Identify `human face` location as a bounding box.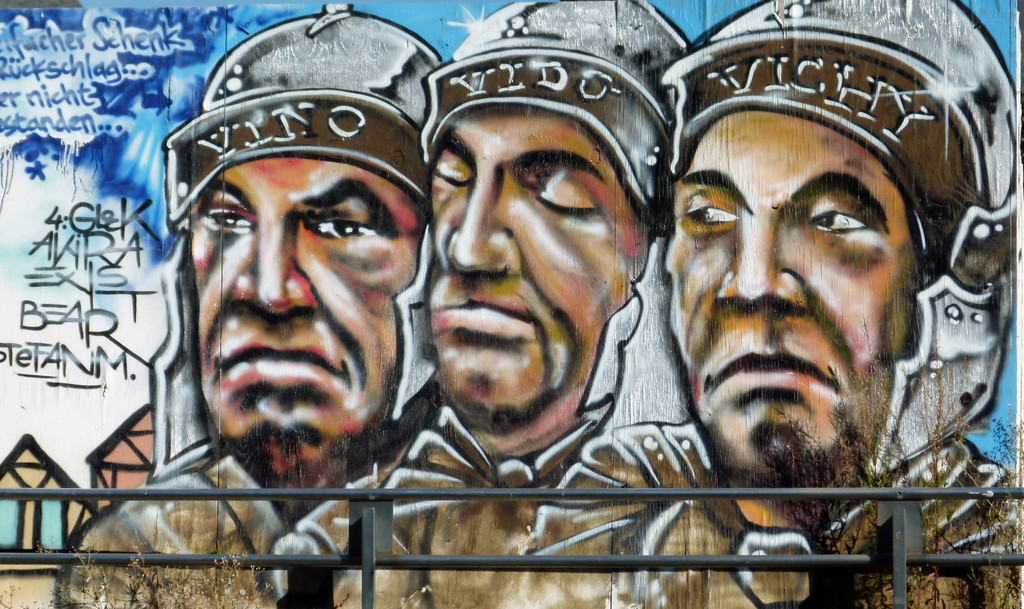
421 102 655 413.
